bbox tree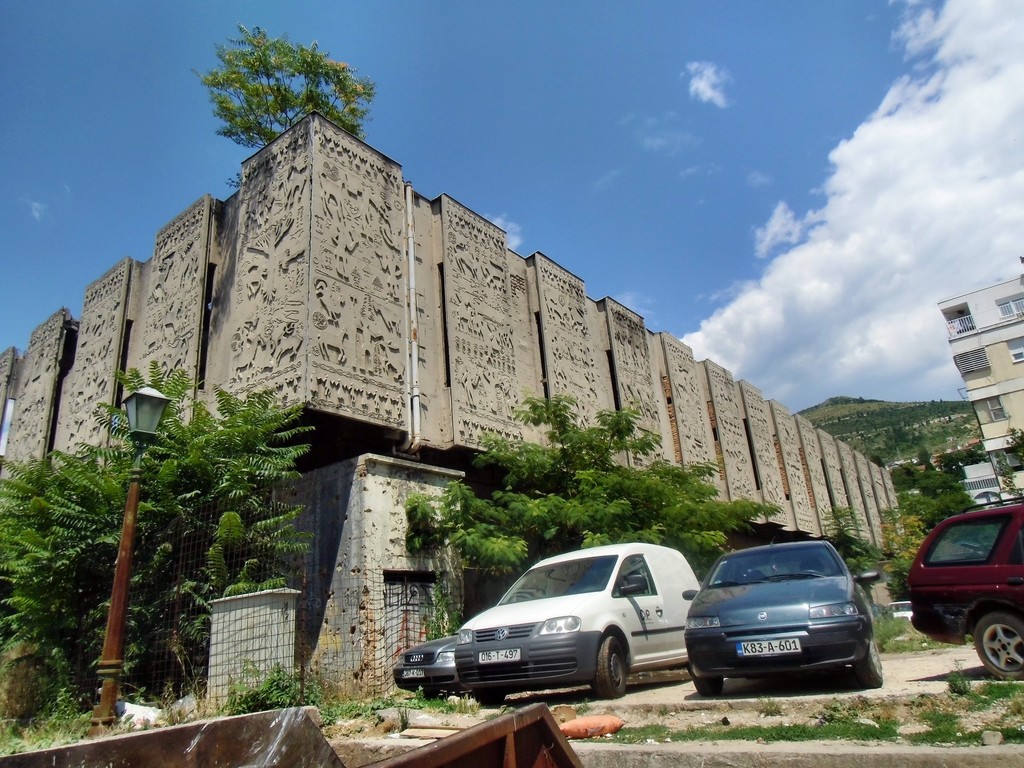
Rect(788, 380, 975, 468)
